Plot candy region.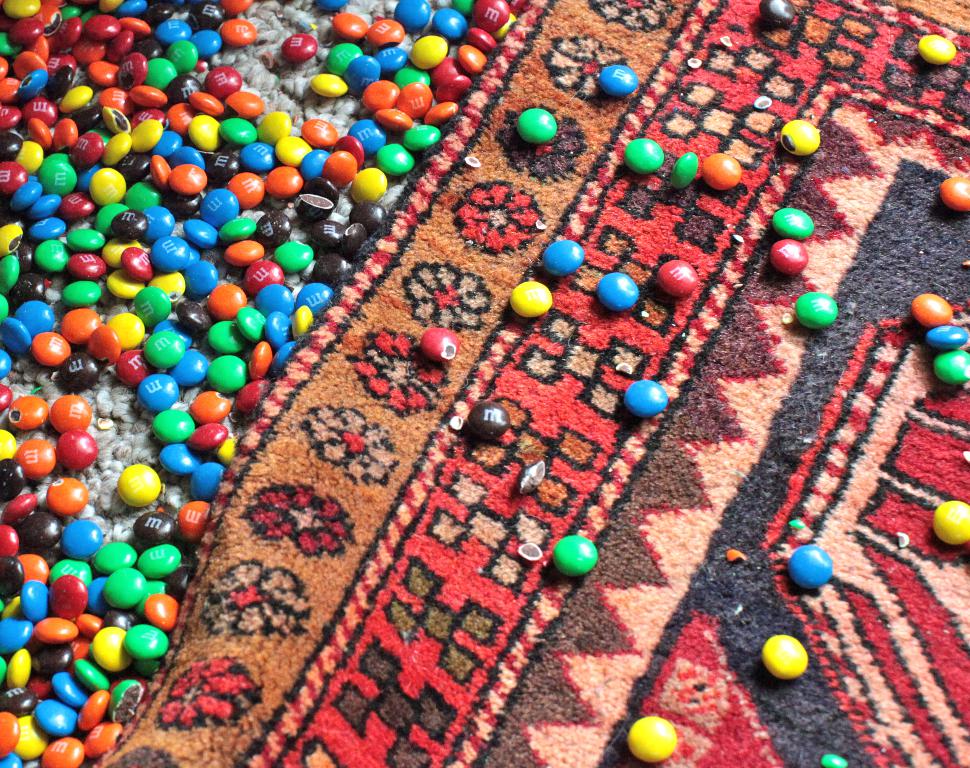
Plotted at [783, 117, 826, 153].
